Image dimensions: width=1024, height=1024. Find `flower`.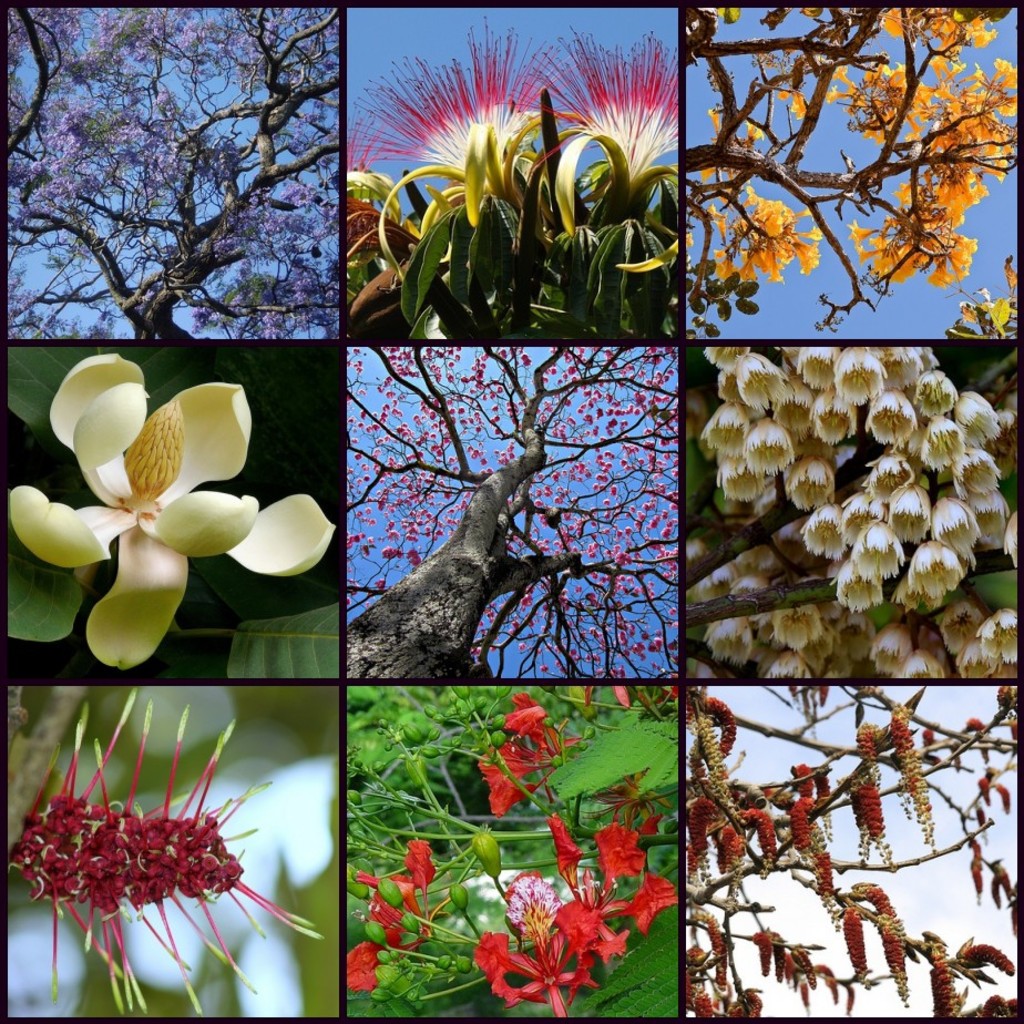
8, 355, 335, 674.
